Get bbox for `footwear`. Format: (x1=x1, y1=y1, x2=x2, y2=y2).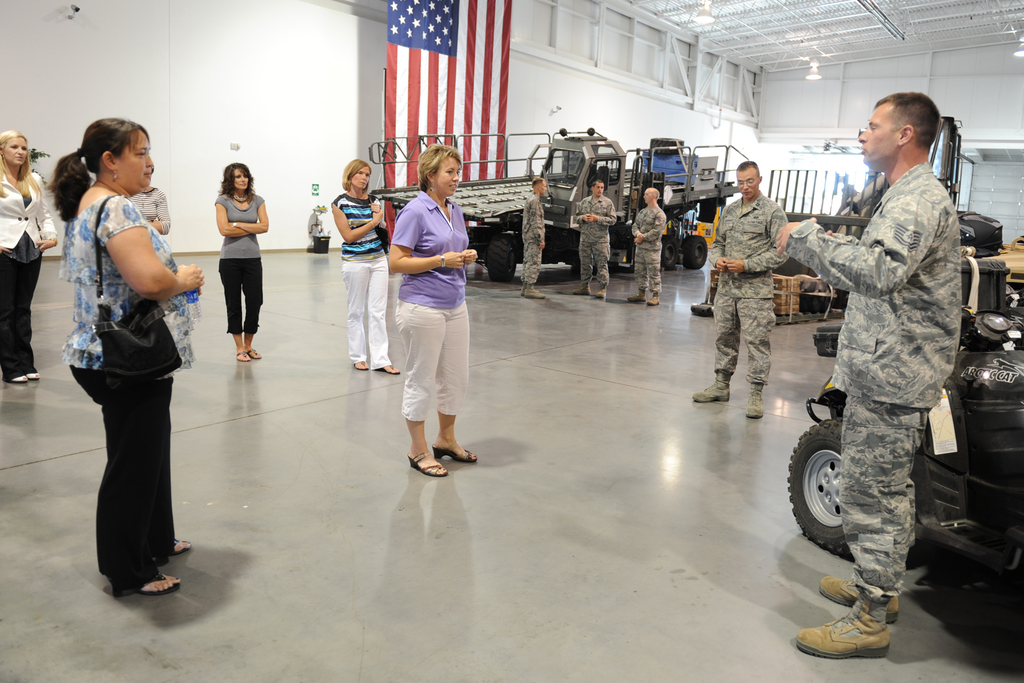
(x1=236, y1=350, x2=255, y2=363).
